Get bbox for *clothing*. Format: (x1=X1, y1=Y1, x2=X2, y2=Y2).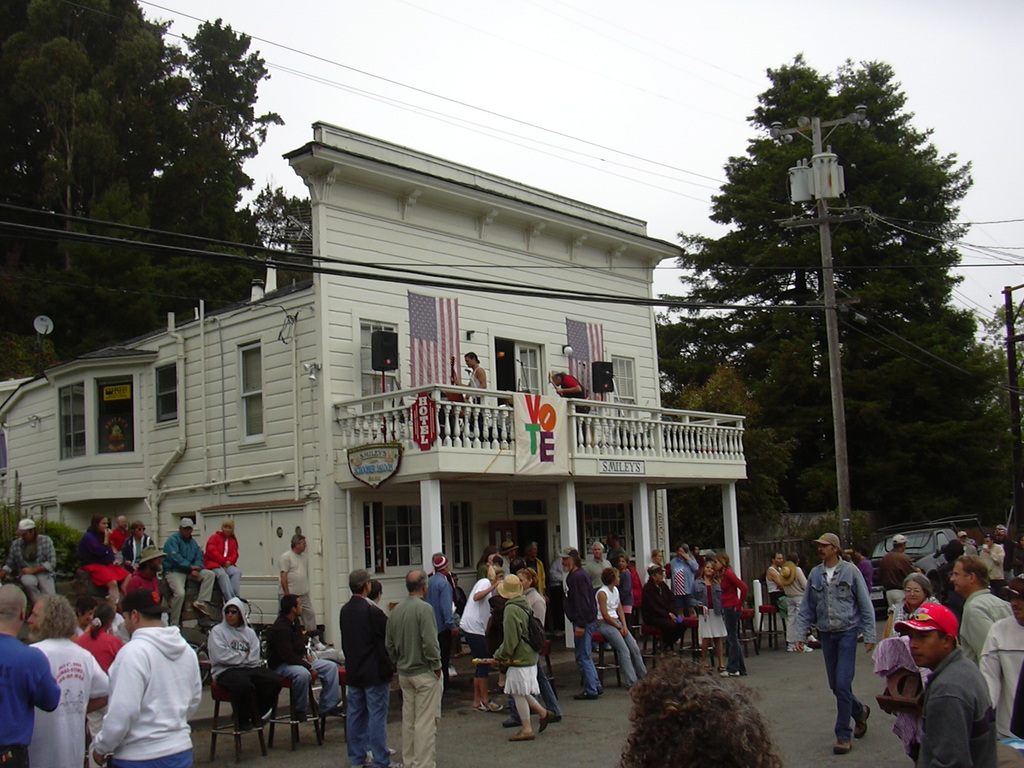
(x1=493, y1=600, x2=541, y2=701).
